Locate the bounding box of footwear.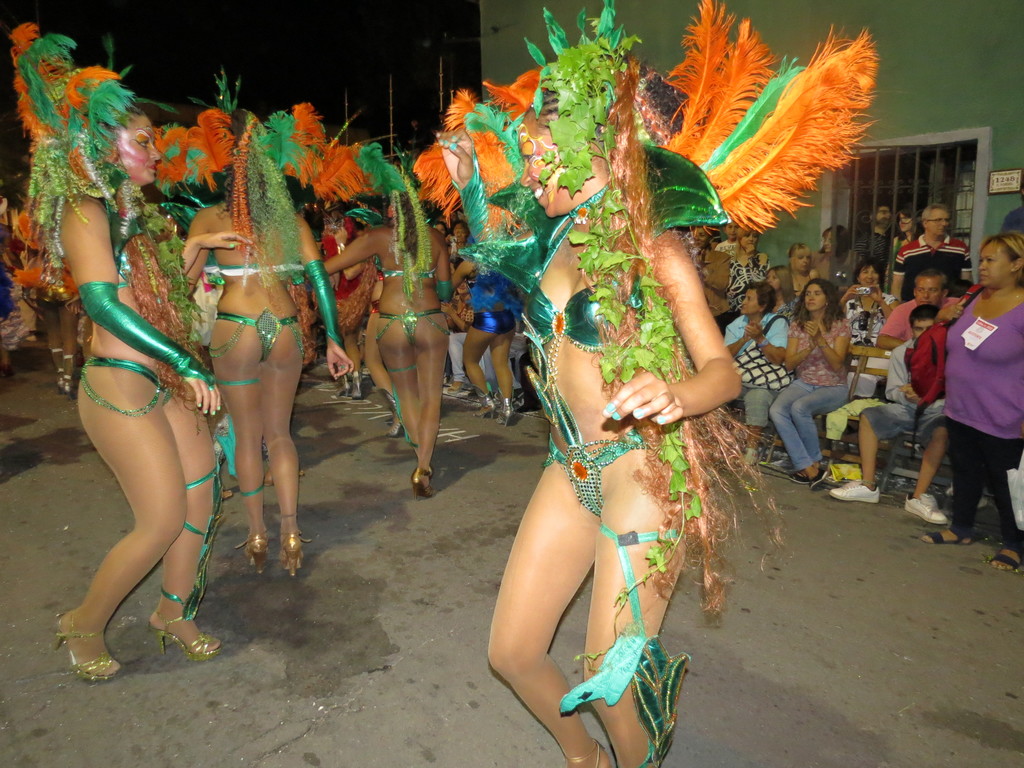
Bounding box: x1=924 y1=522 x2=968 y2=545.
